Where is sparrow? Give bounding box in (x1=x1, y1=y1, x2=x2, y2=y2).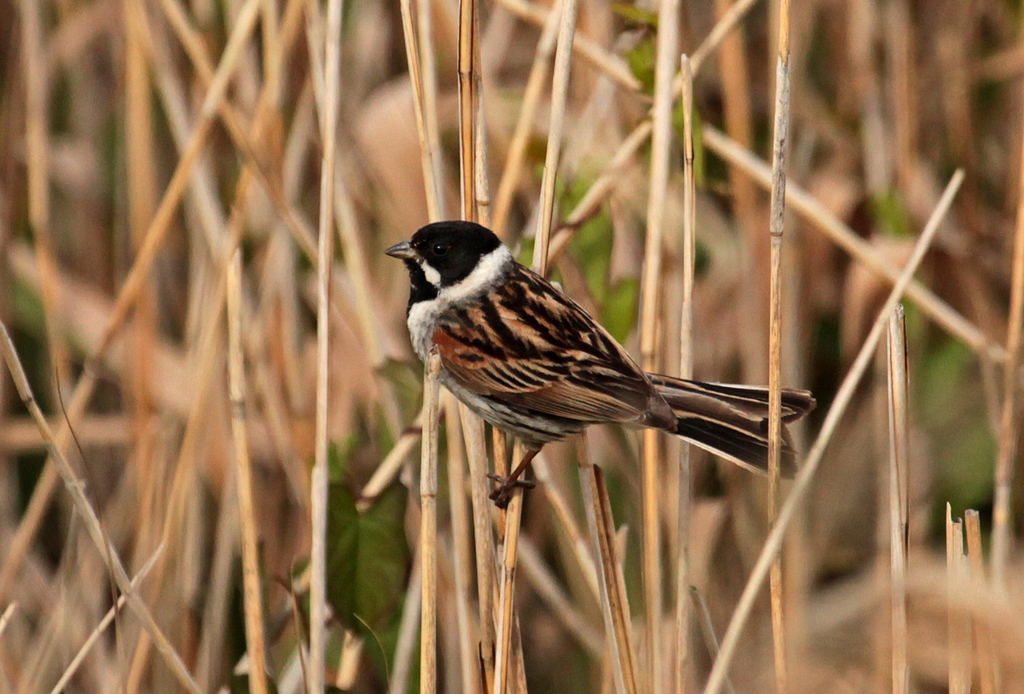
(x1=373, y1=220, x2=812, y2=510).
